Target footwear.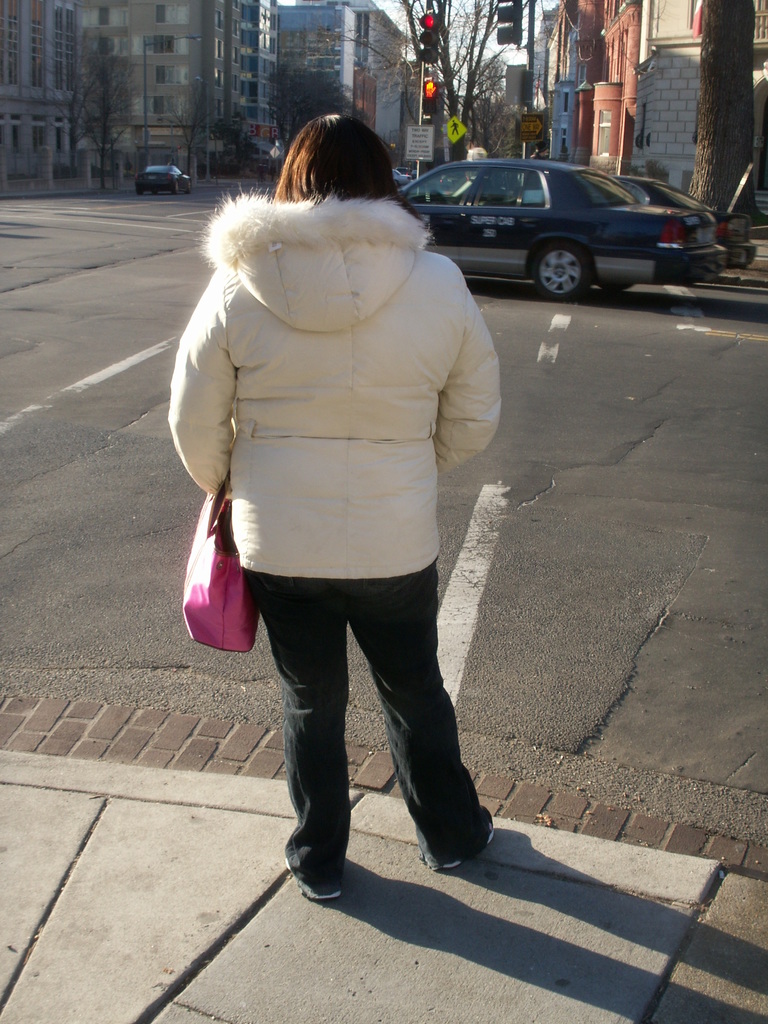
Target region: BBox(421, 820, 495, 870).
